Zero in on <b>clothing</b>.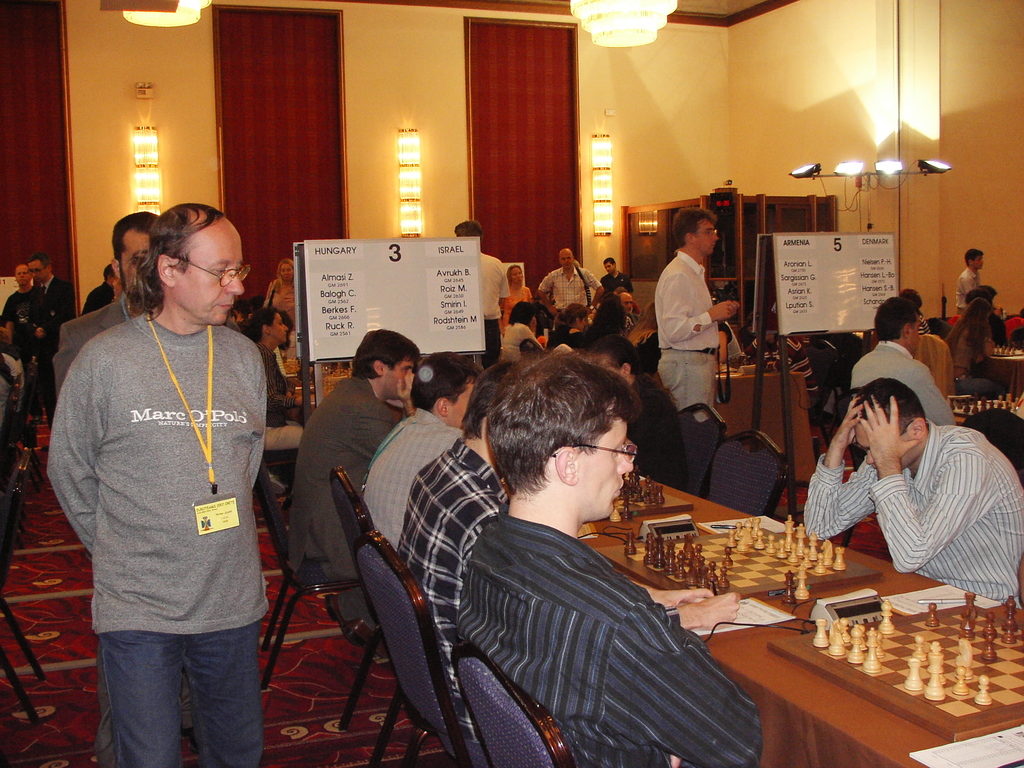
Zeroed in: (35,282,72,335).
